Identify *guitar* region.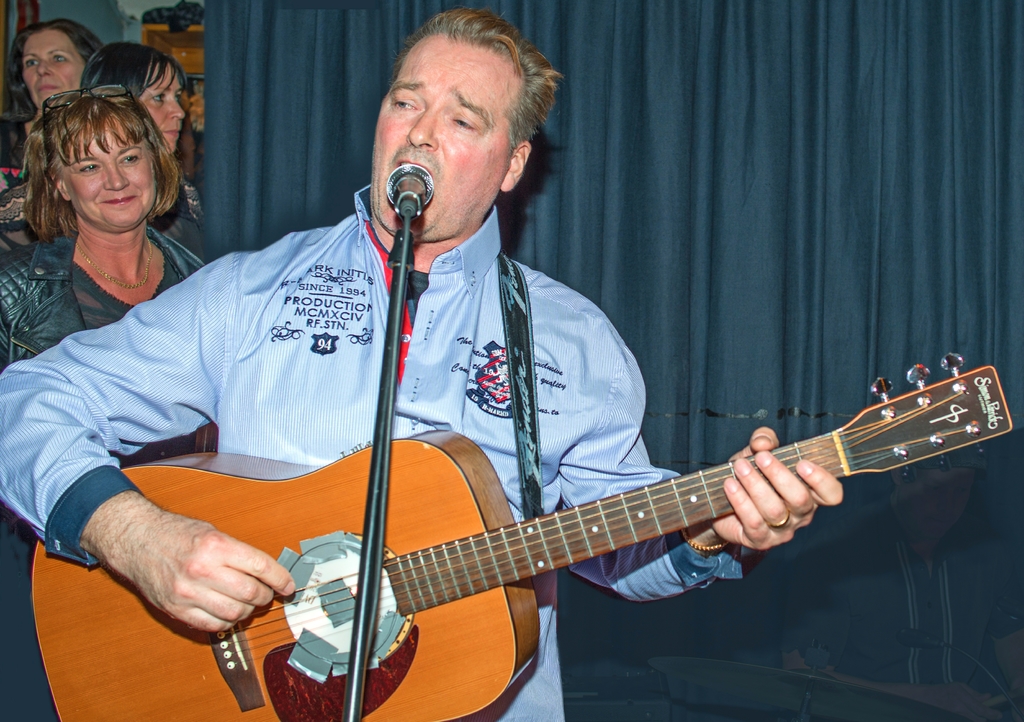
Region: x1=27, y1=346, x2=1018, y2=721.
